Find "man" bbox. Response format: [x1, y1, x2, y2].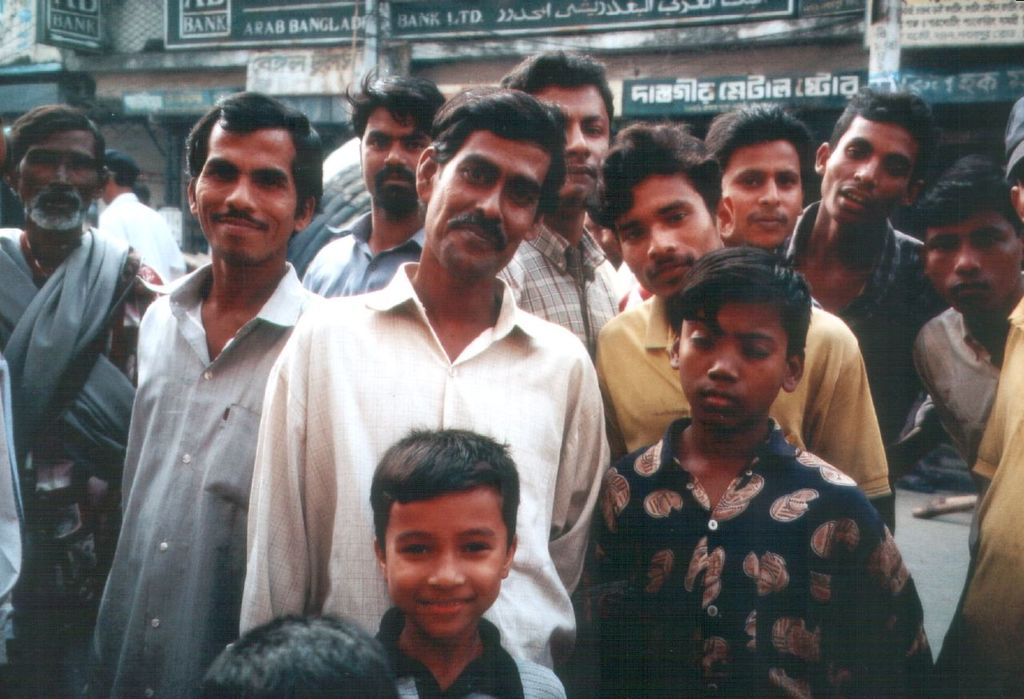
[300, 66, 446, 296].
